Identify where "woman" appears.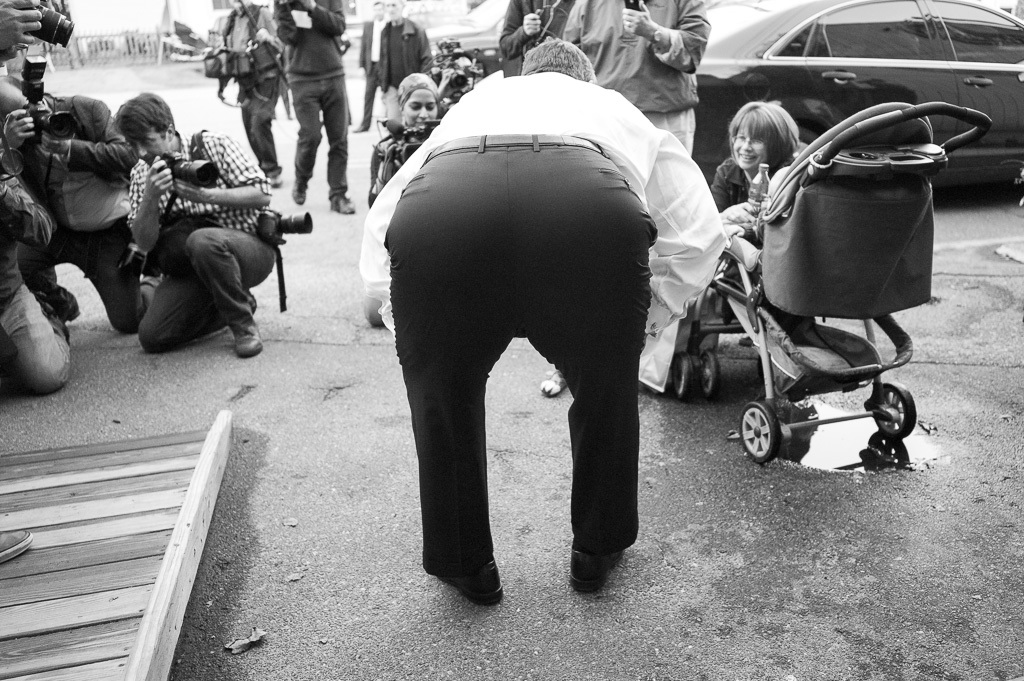
Appears at <bbox>368, 66, 443, 327</bbox>.
